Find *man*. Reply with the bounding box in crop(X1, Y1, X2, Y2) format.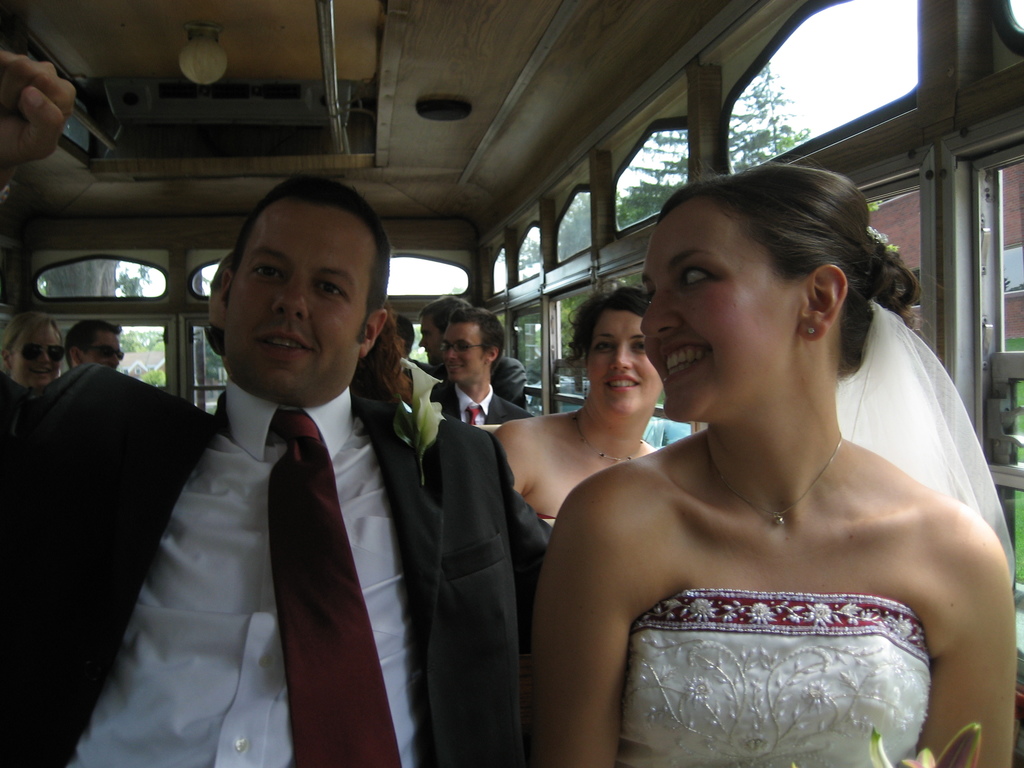
crop(425, 307, 536, 426).
